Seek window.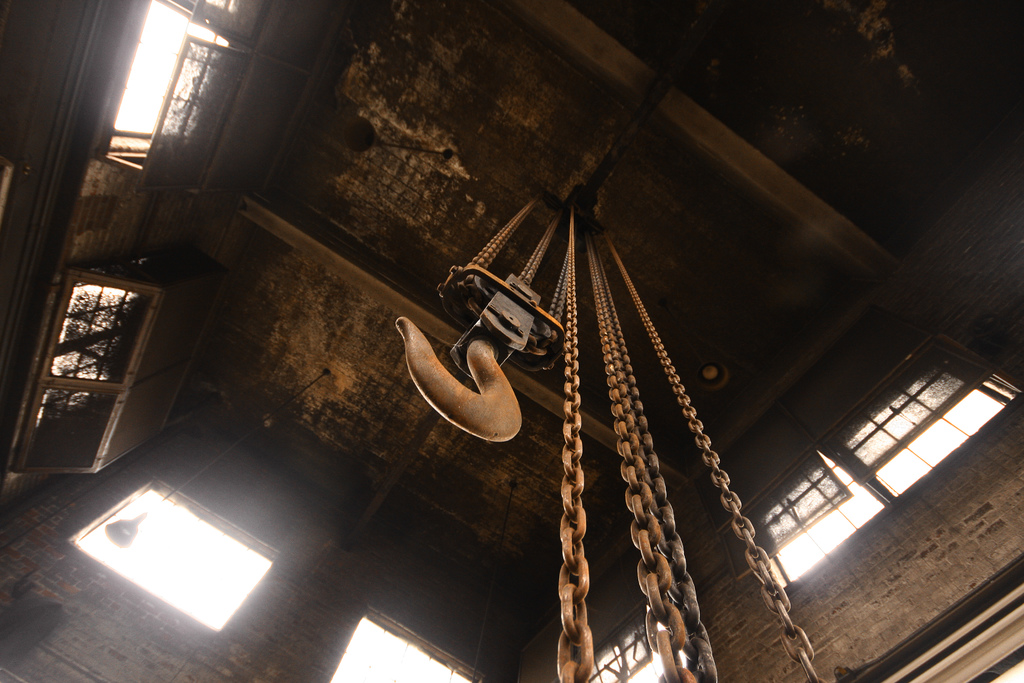
(96,0,253,194).
